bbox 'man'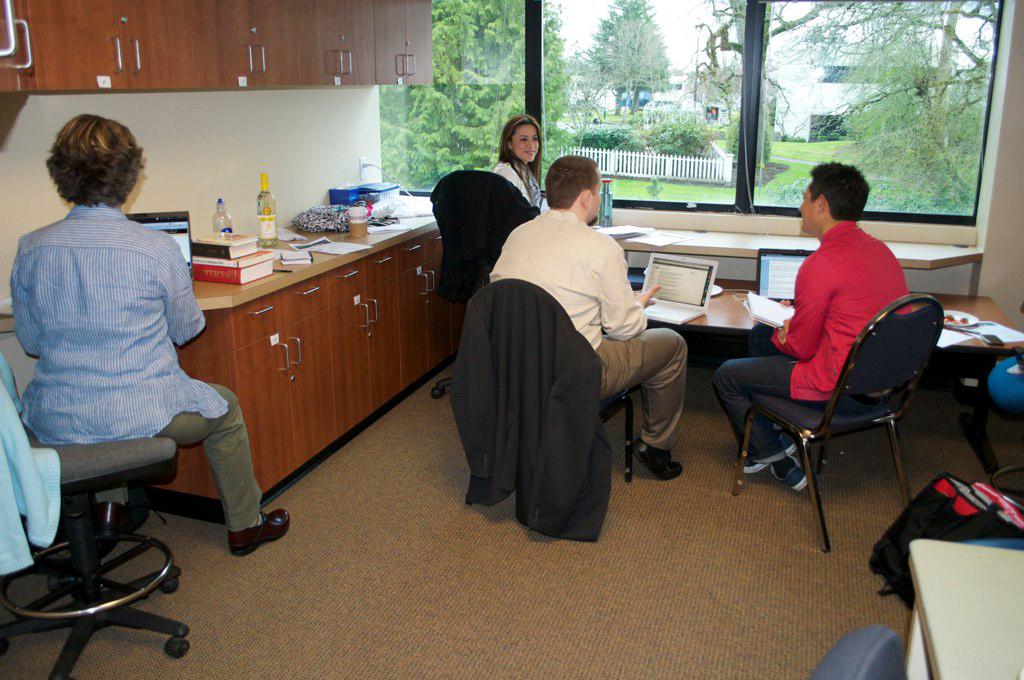
region(451, 147, 687, 538)
